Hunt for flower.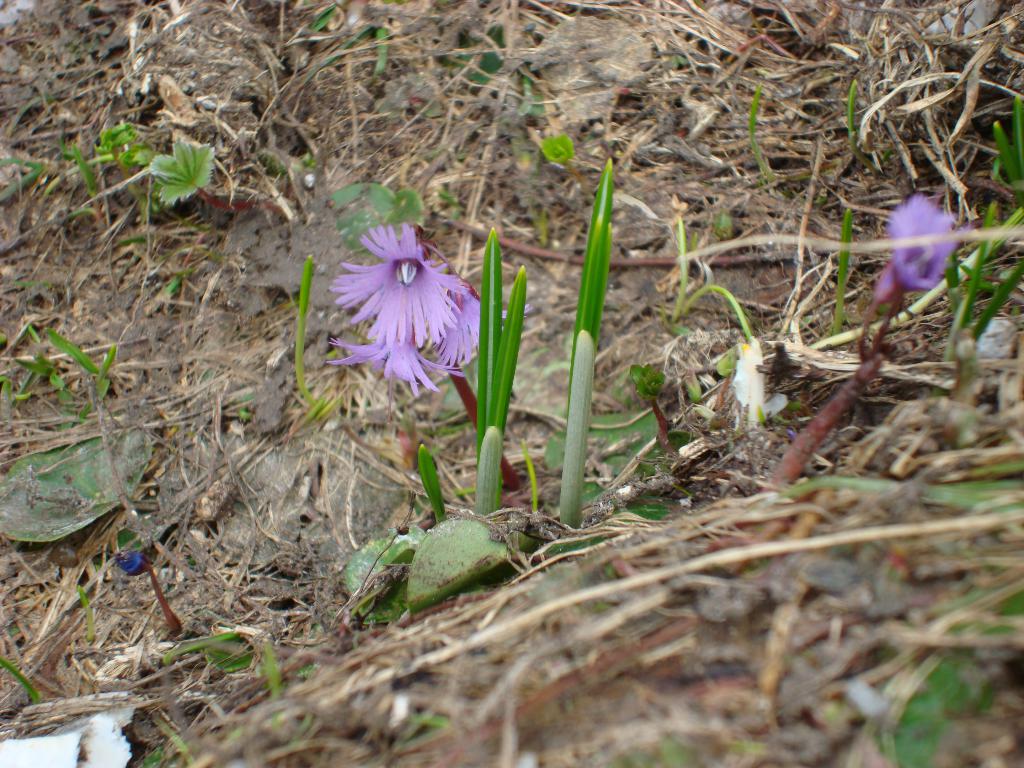
Hunted down at rect(324, 208, 471, 378).
